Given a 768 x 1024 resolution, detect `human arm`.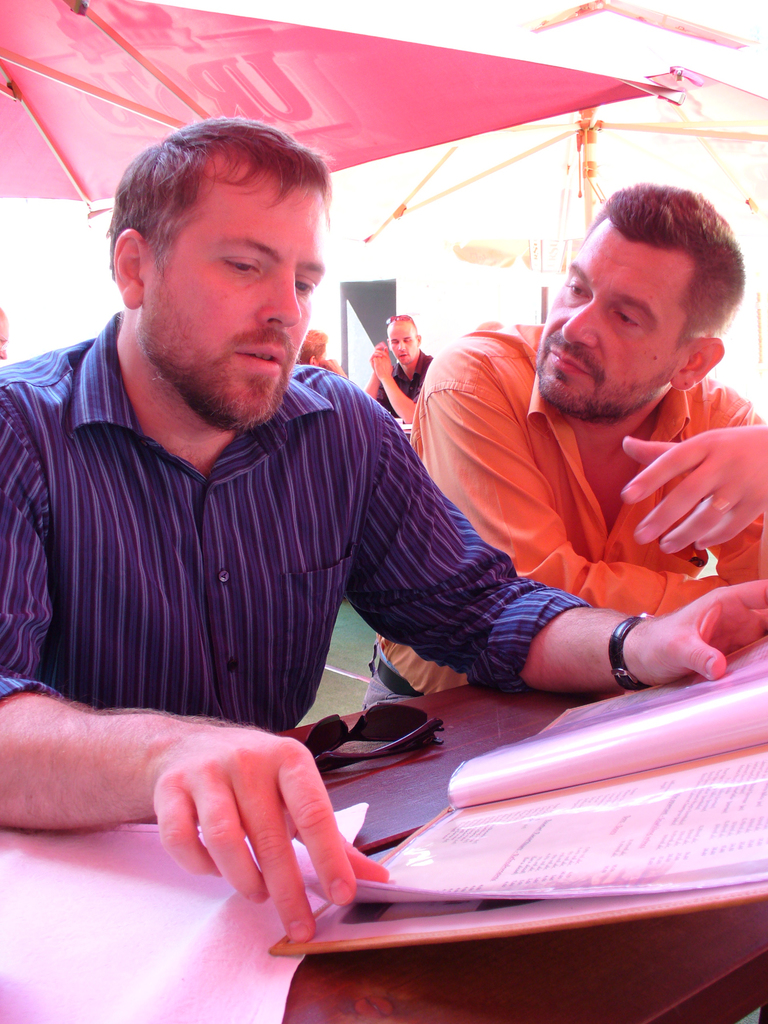
(left=0, top=358, right=392, bottom=954).
